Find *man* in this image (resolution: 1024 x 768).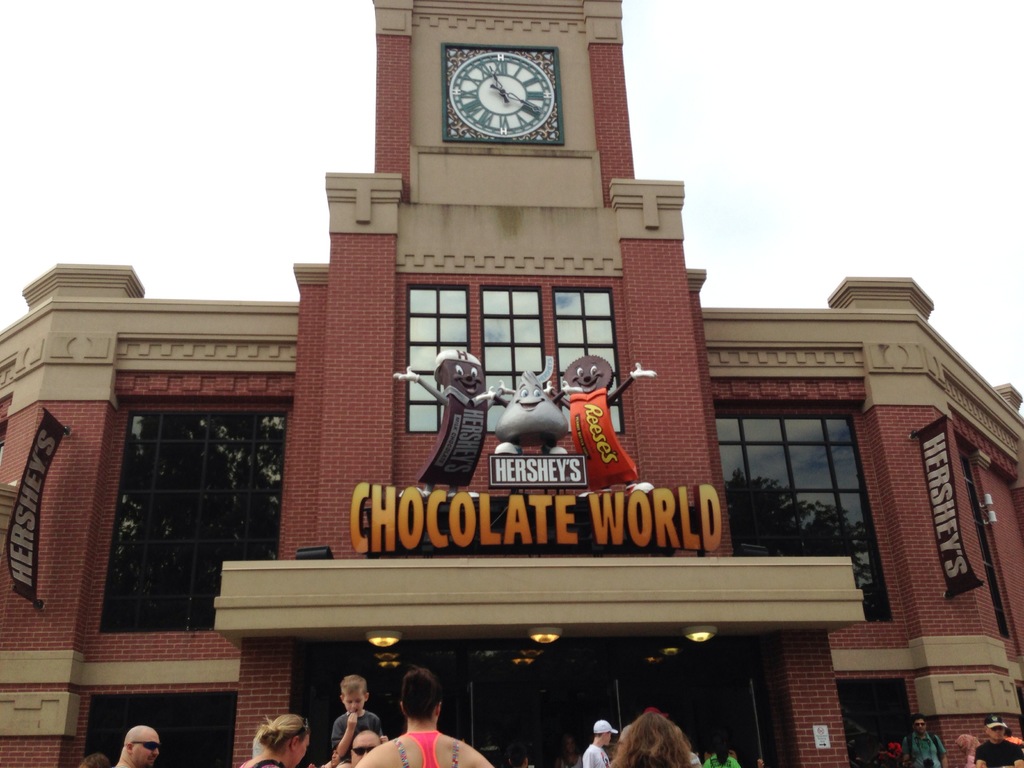
rect(103, 720, 161, 767).
